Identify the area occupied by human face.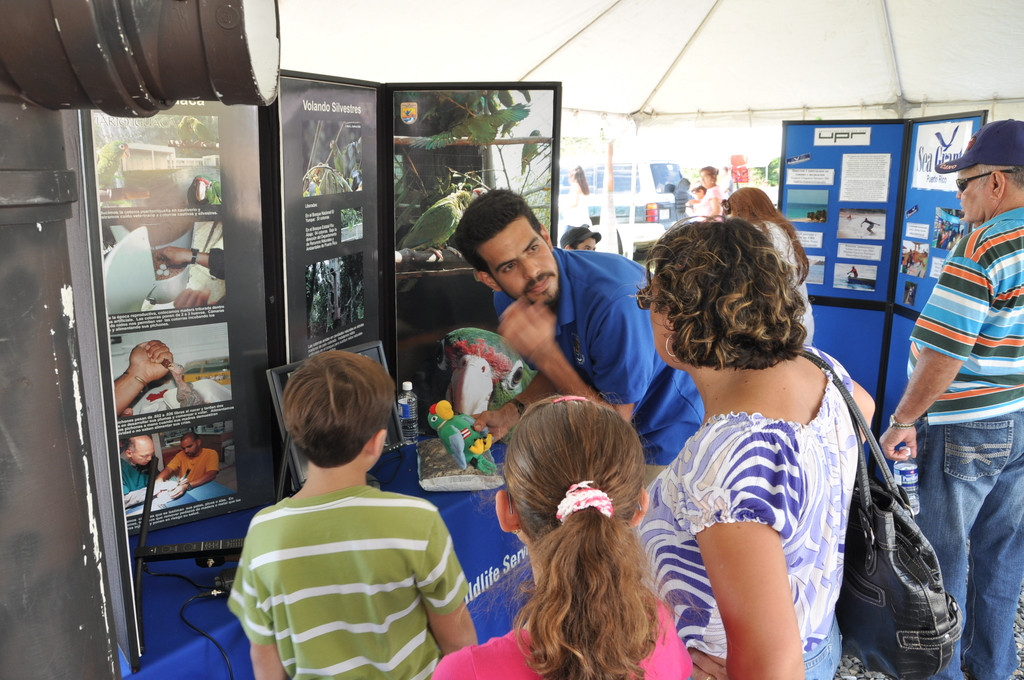
Area: Rect(955, 166, 996, 222).
